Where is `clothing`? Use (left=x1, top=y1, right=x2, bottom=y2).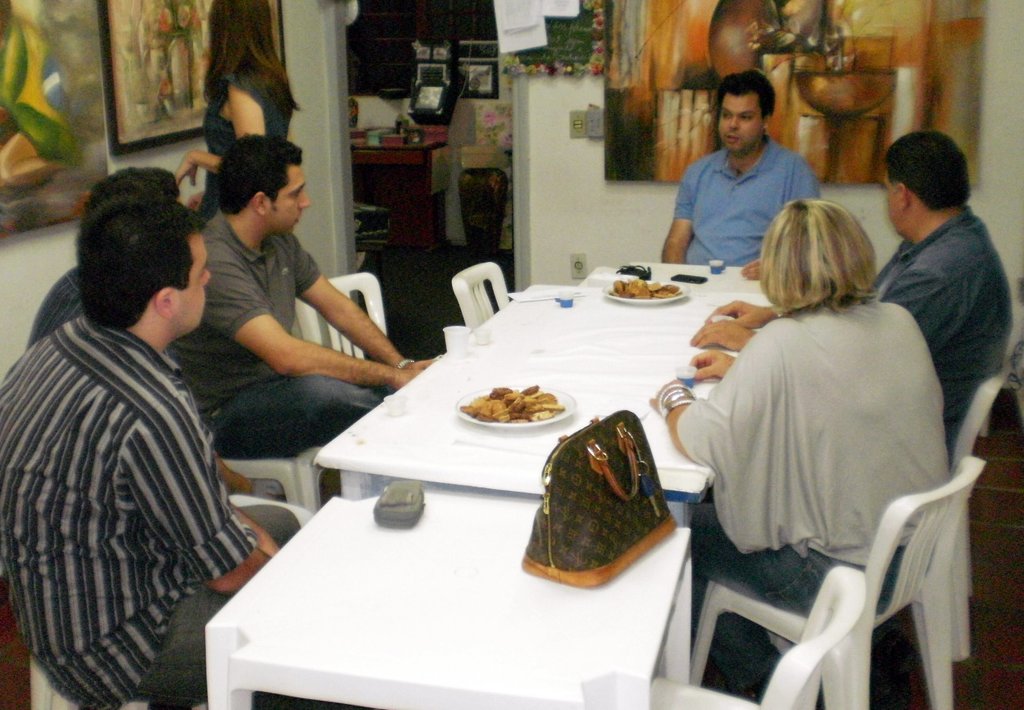
(left=872, top=204, right=1011, bottom=460).
